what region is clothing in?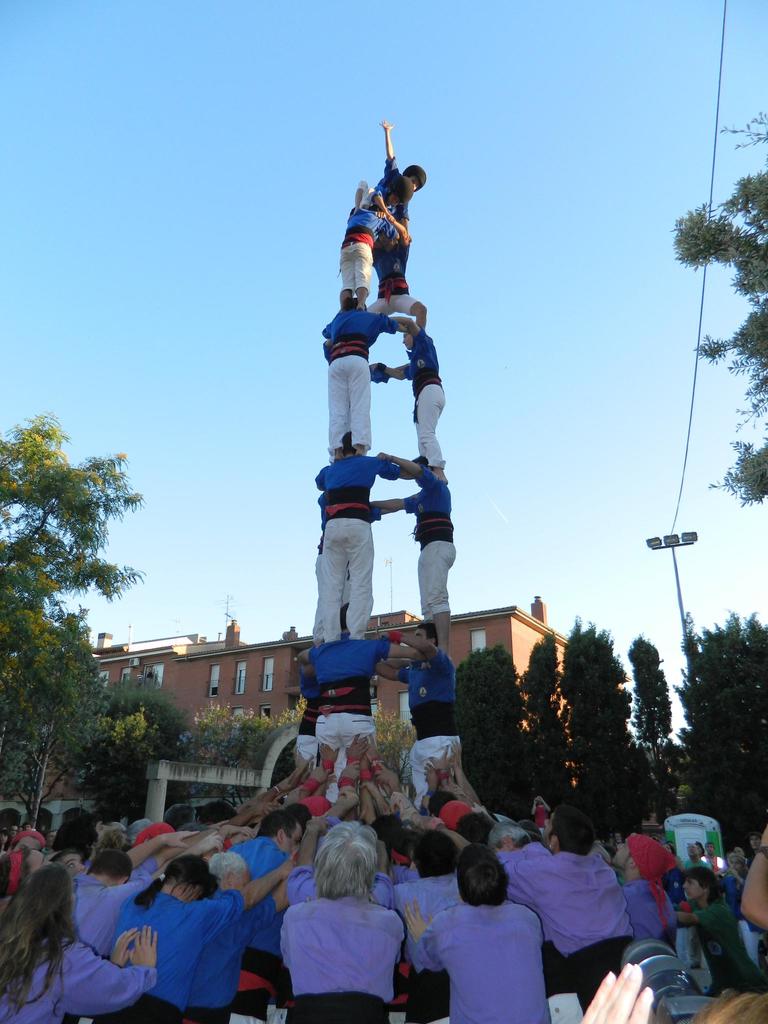
box=[396, 868, 471, 1022].
